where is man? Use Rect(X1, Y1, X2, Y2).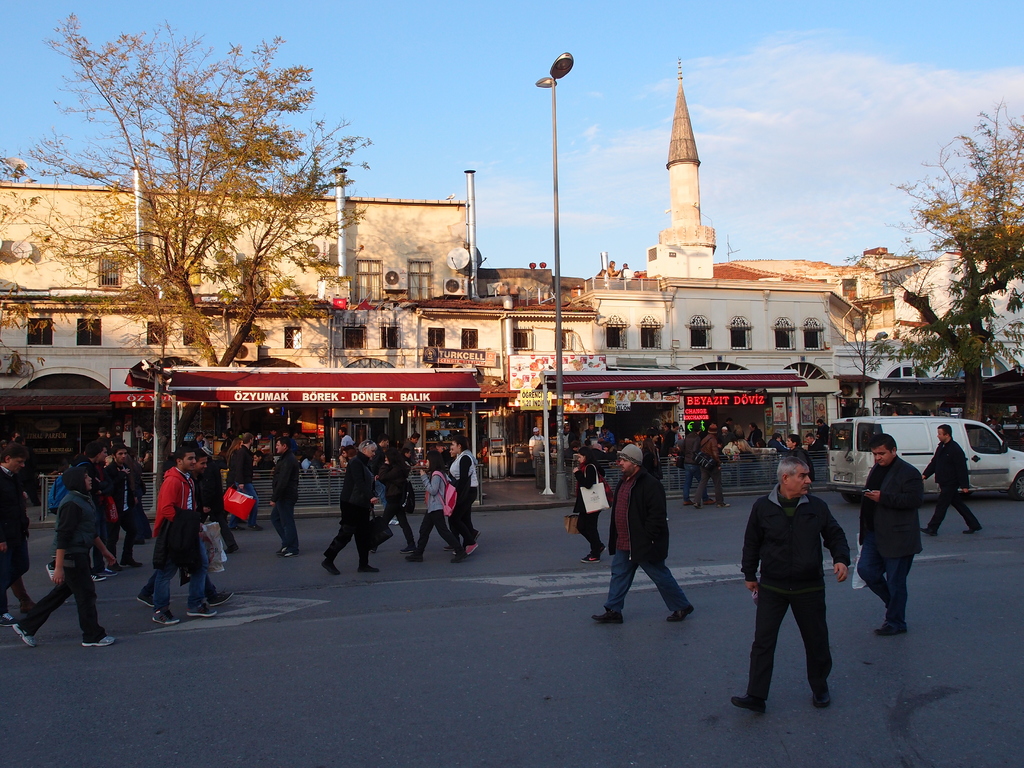
Rect(772, 431, 784, 454).
